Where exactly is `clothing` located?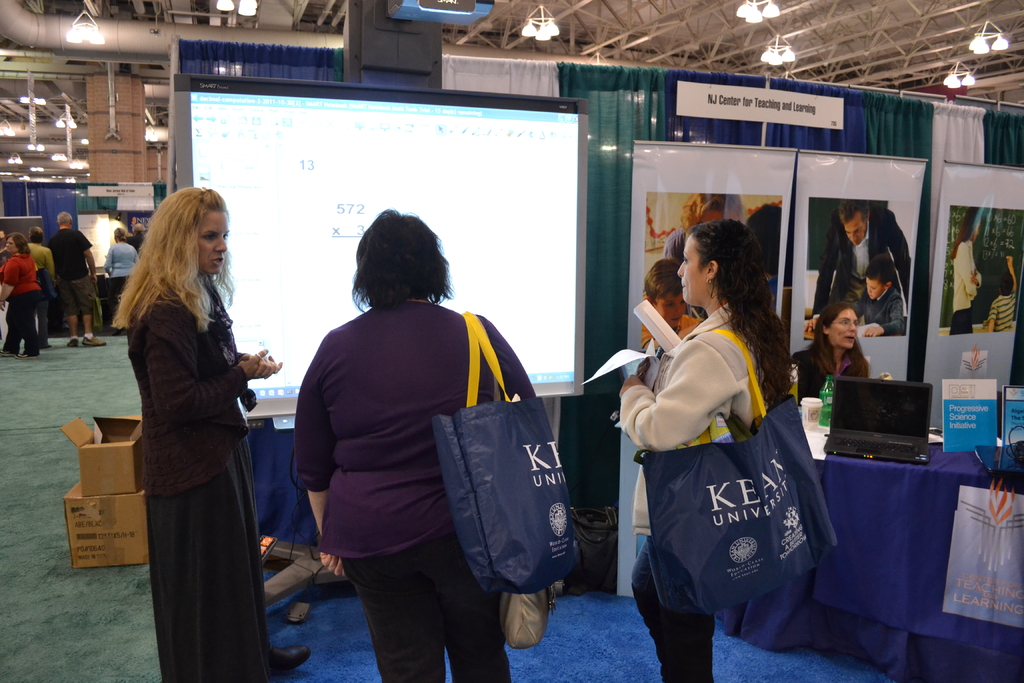
Its bounding box is 614/293/842/646.
